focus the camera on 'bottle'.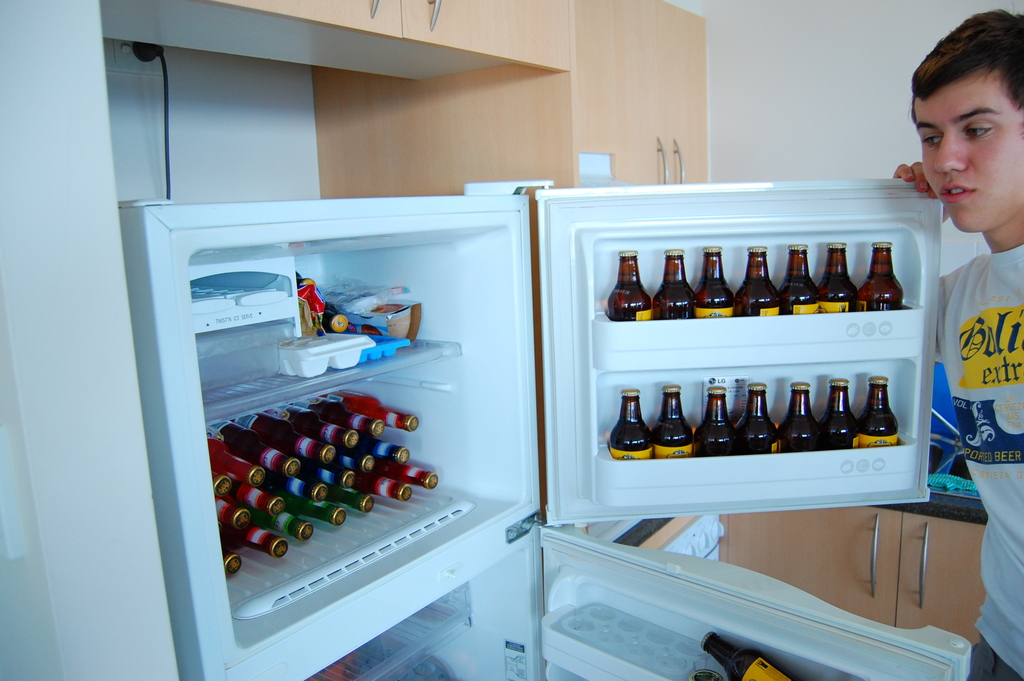
Focus region: <bbox>776, 382, 819, 454</bbox>.
